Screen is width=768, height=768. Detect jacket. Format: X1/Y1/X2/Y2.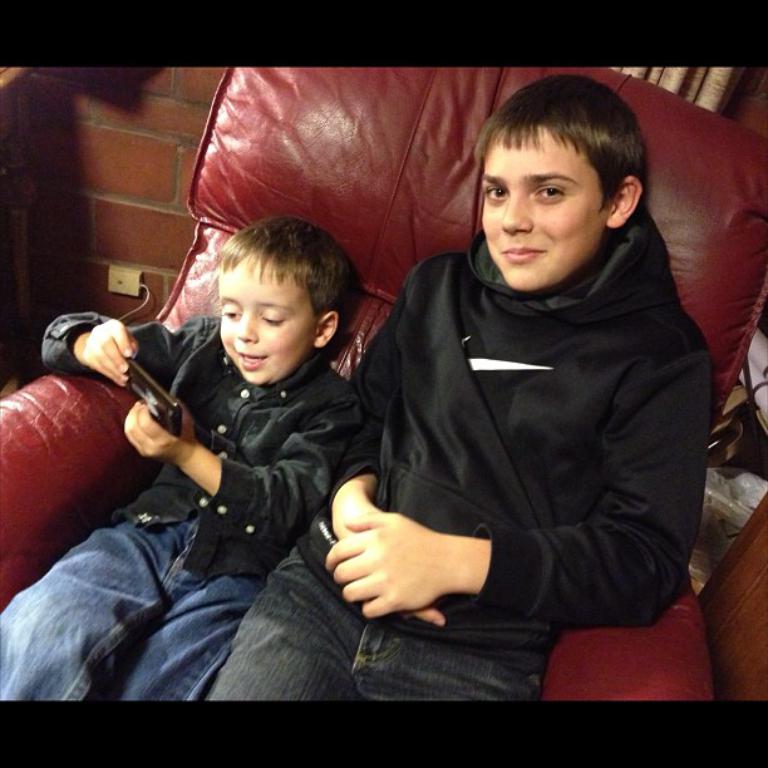
41/310/364/577.
